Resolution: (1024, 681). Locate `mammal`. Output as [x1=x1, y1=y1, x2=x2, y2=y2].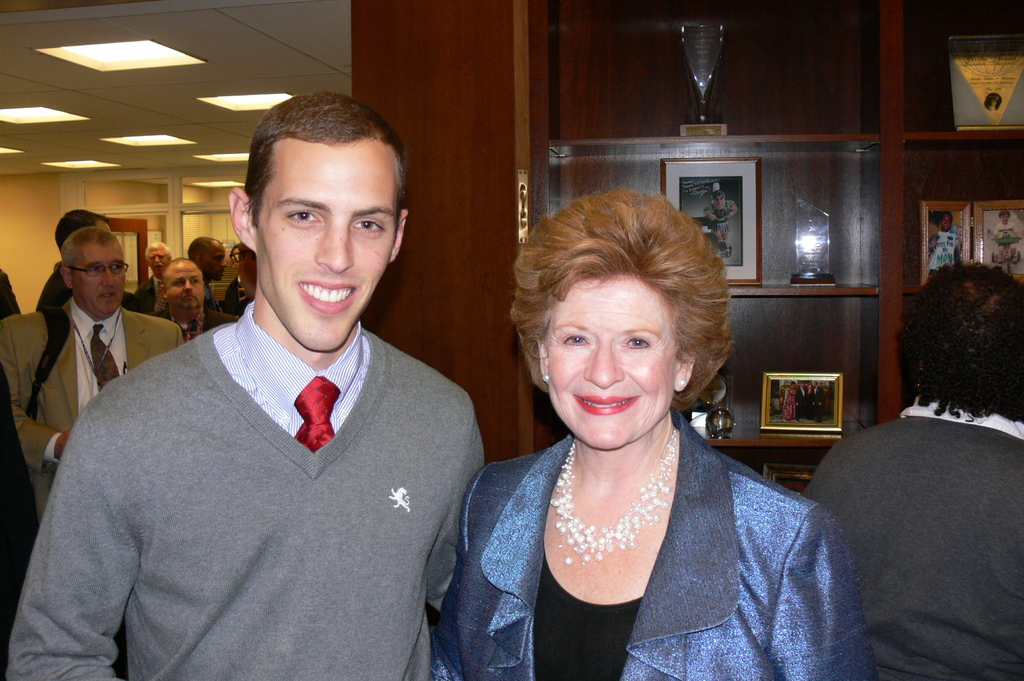
[x1=154, y1=253, x2=239, y2=344].
